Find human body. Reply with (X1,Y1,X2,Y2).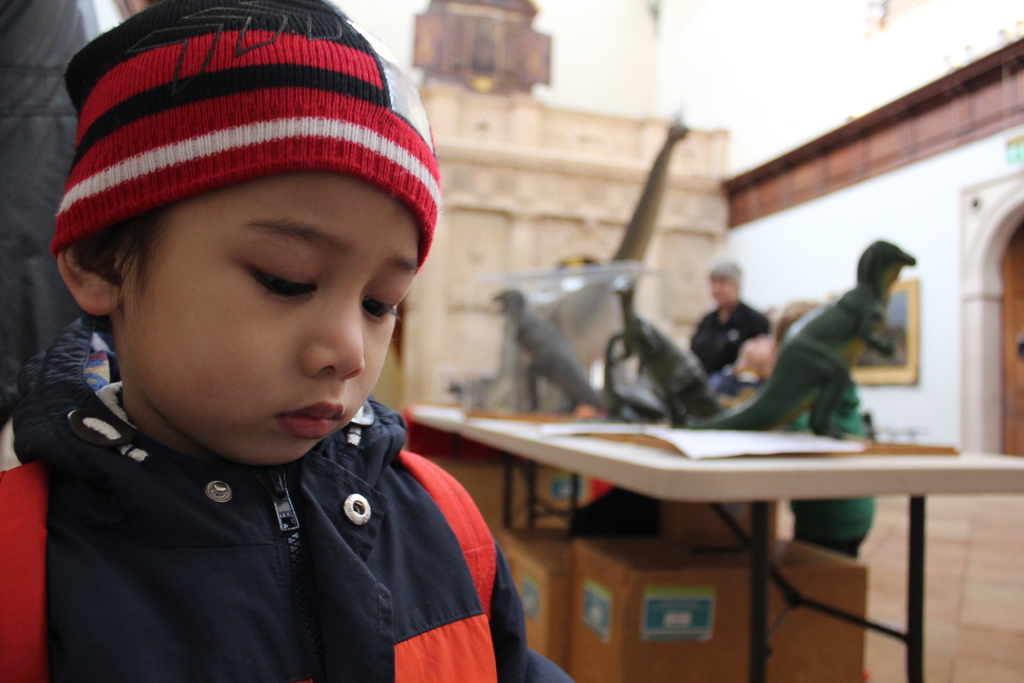
(727,334,877,559).
